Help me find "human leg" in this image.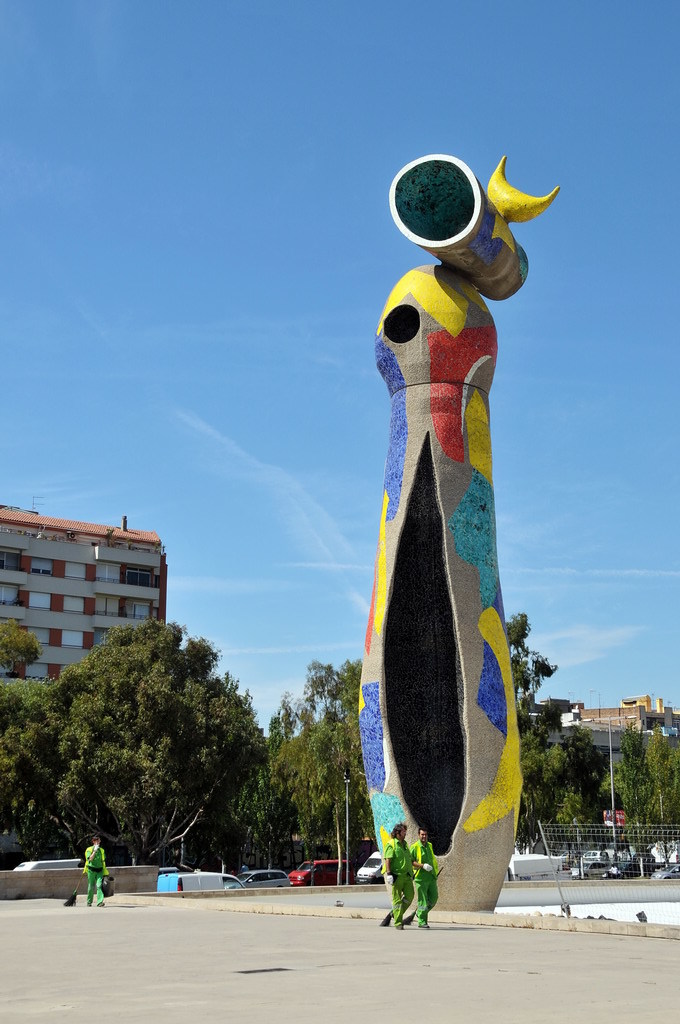
Found it: region(391, 874, 414, 913).
